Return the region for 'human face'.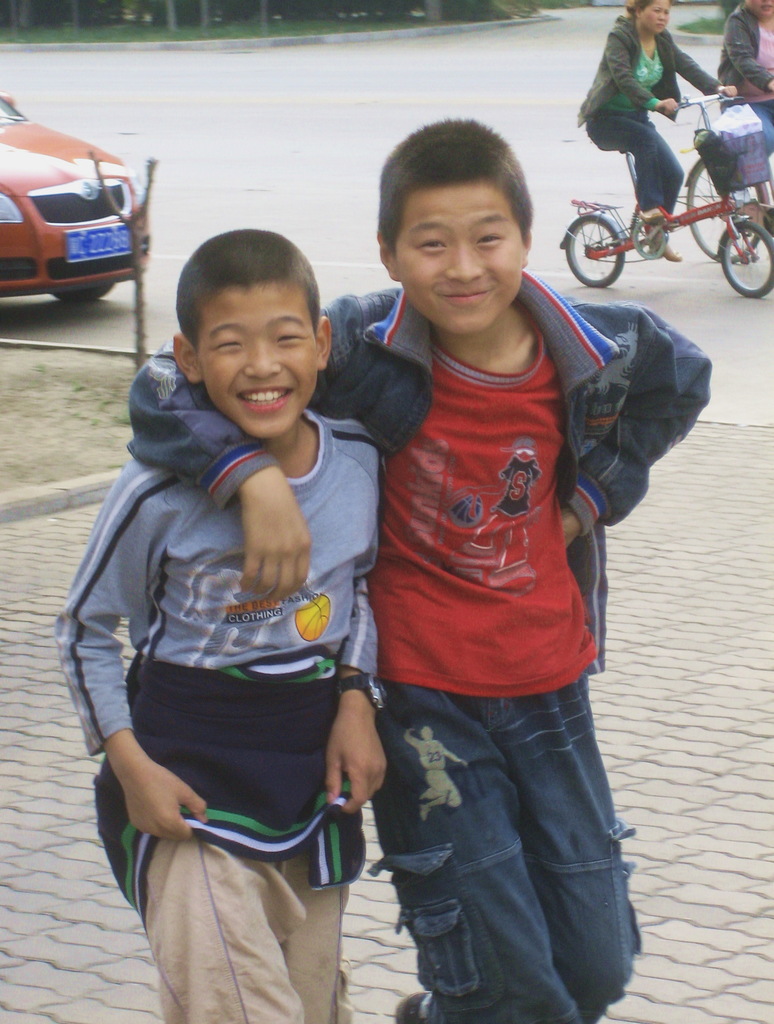
locate(746, 0, 773, 18).
